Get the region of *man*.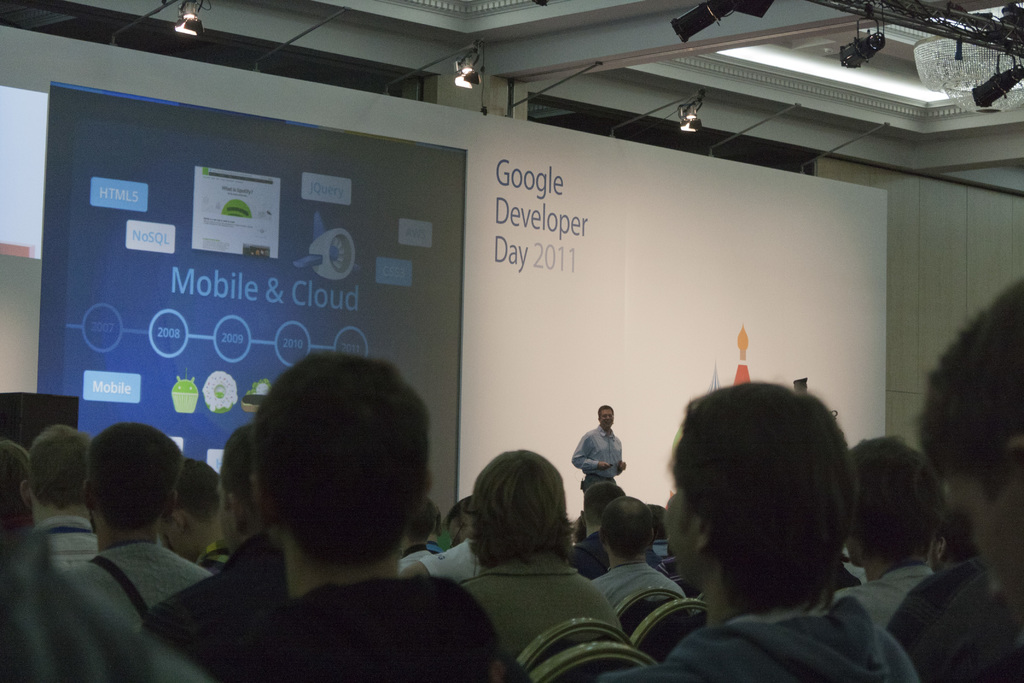
833:432:945:638.
